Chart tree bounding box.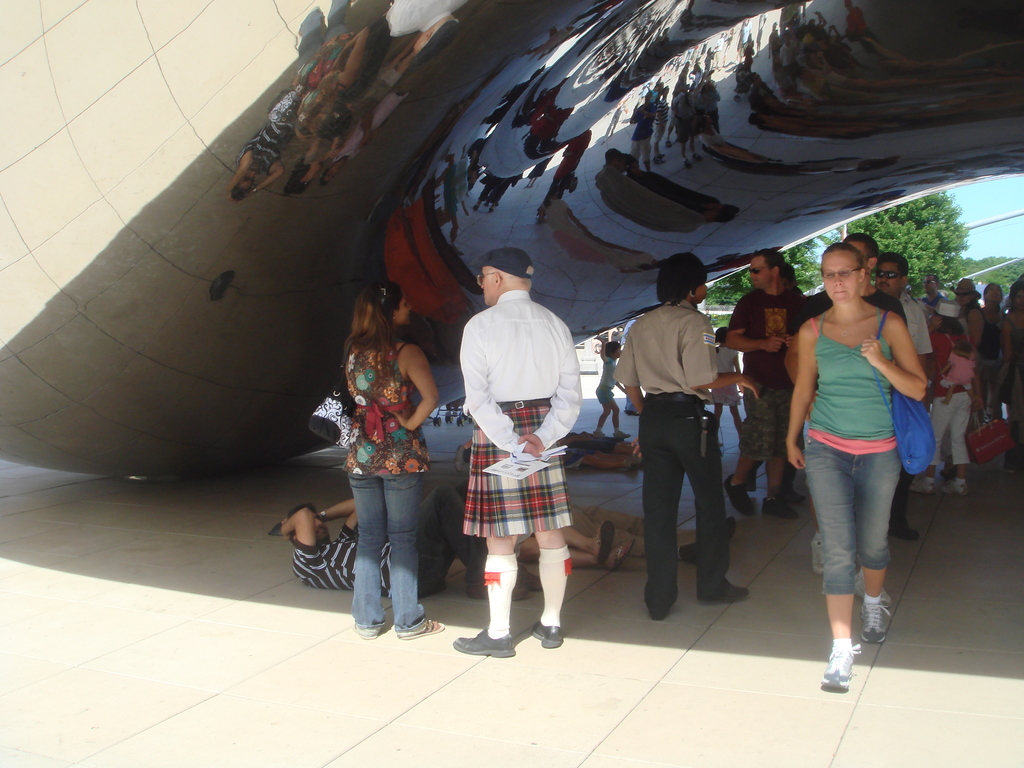
Charted: left=815, top=189, right=970, bottom=302.
